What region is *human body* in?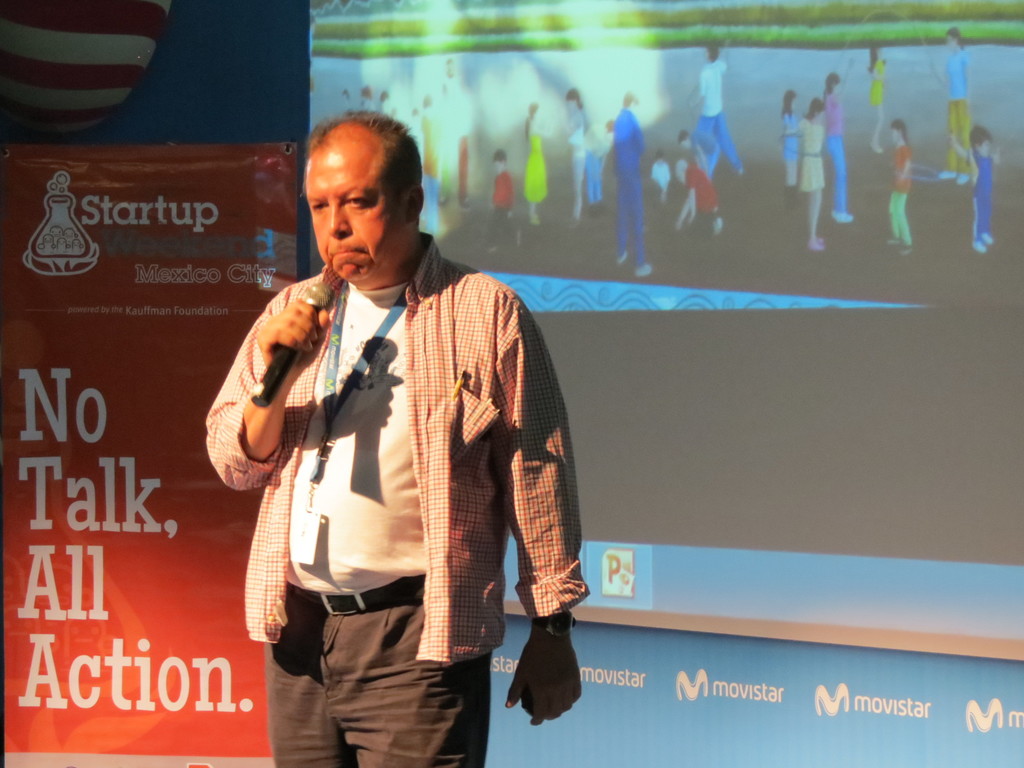
(x1=783, y1=106, x2=831, y2=253).
